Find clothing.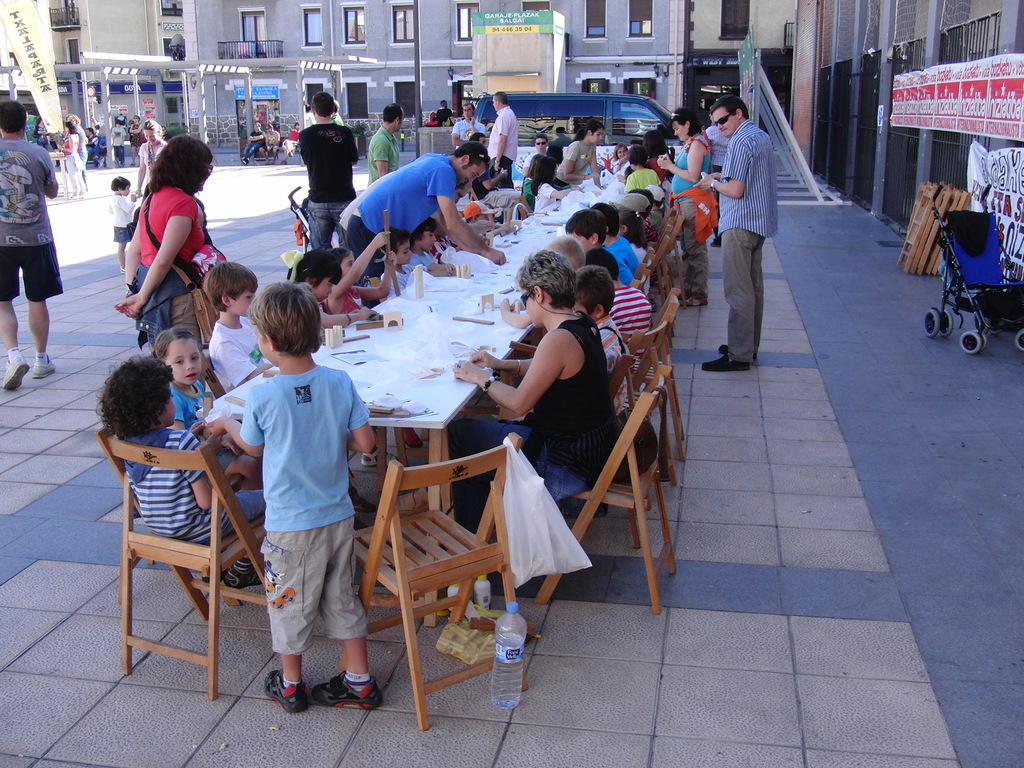
[575,316,628,389].
